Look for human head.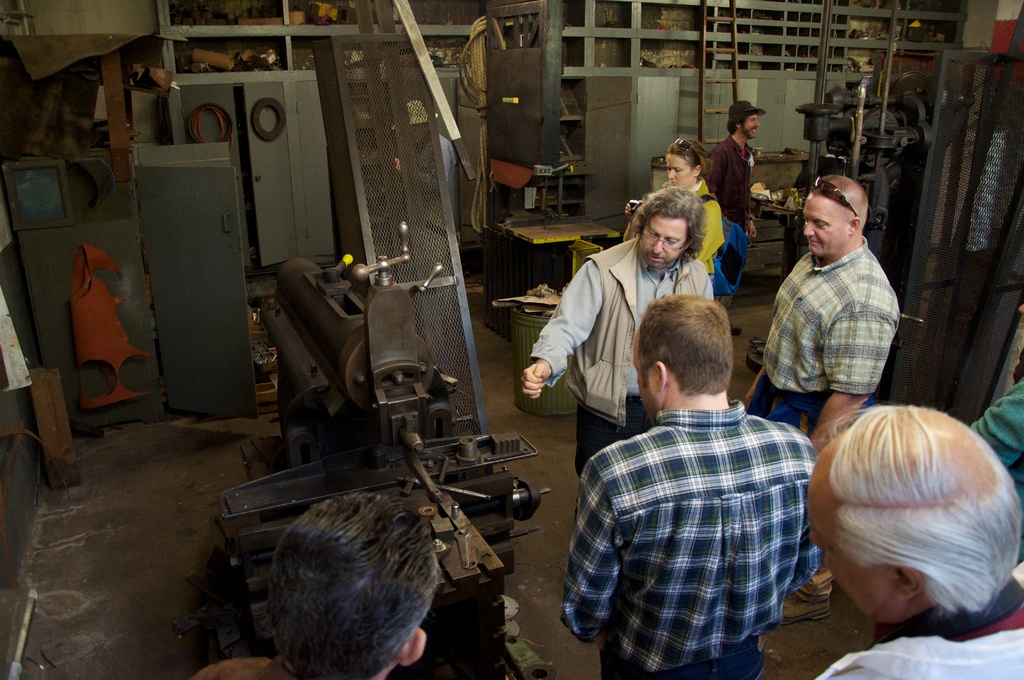
Found: 729, 101, 762, 142.
